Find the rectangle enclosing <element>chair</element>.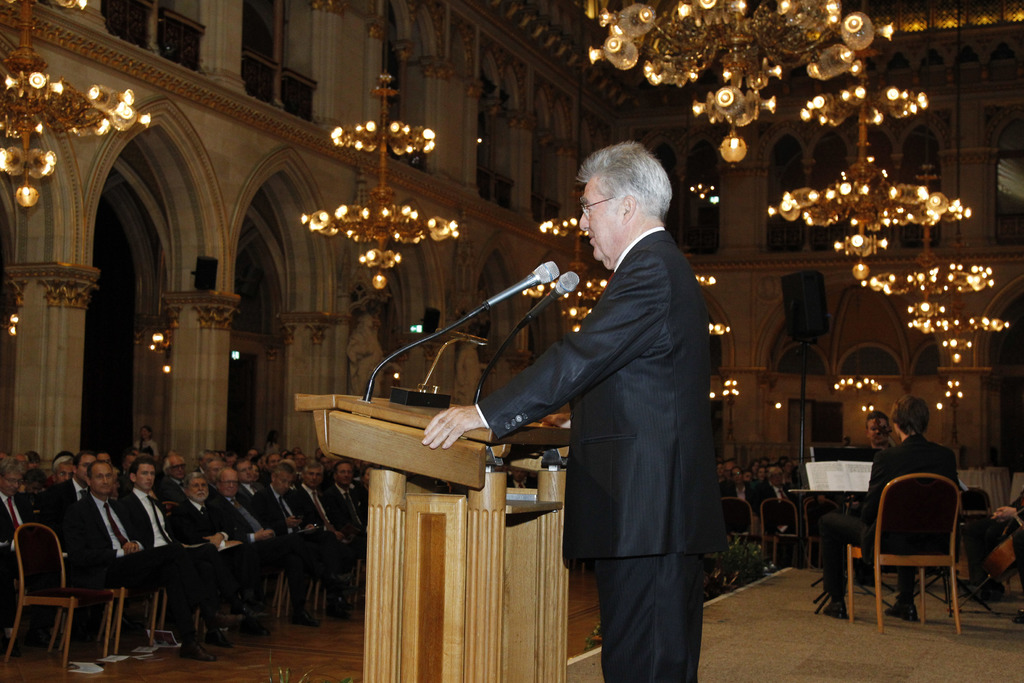
bbox=[936, 484, 993, 587].
